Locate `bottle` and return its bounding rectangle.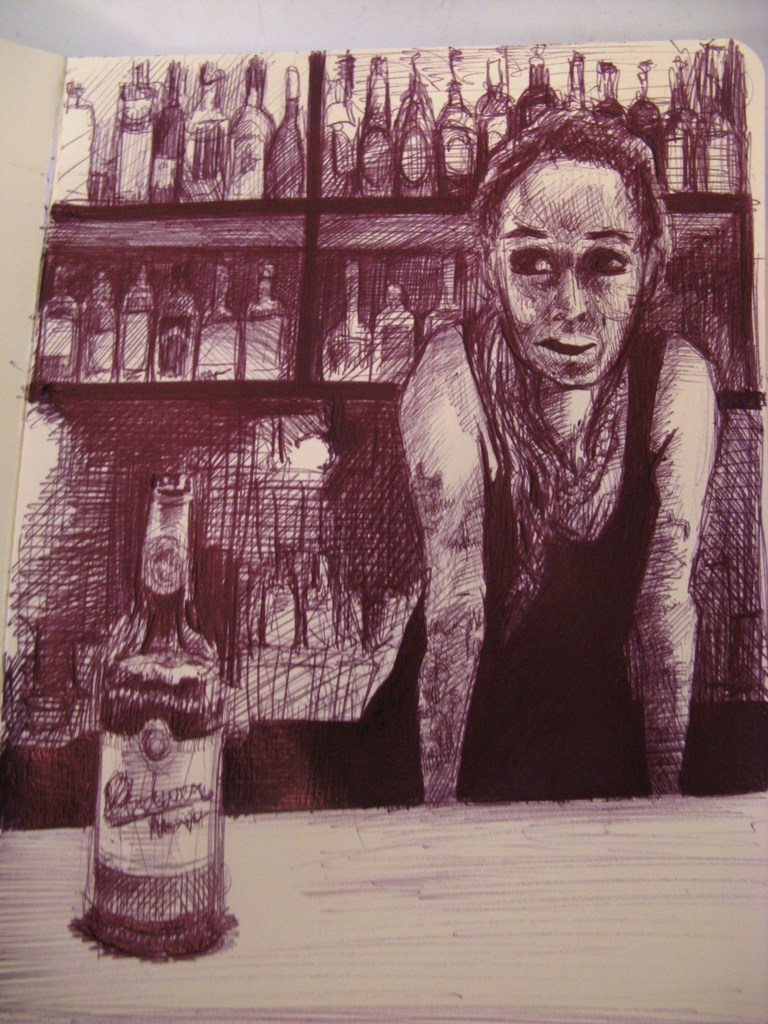
447:38:486:208.
